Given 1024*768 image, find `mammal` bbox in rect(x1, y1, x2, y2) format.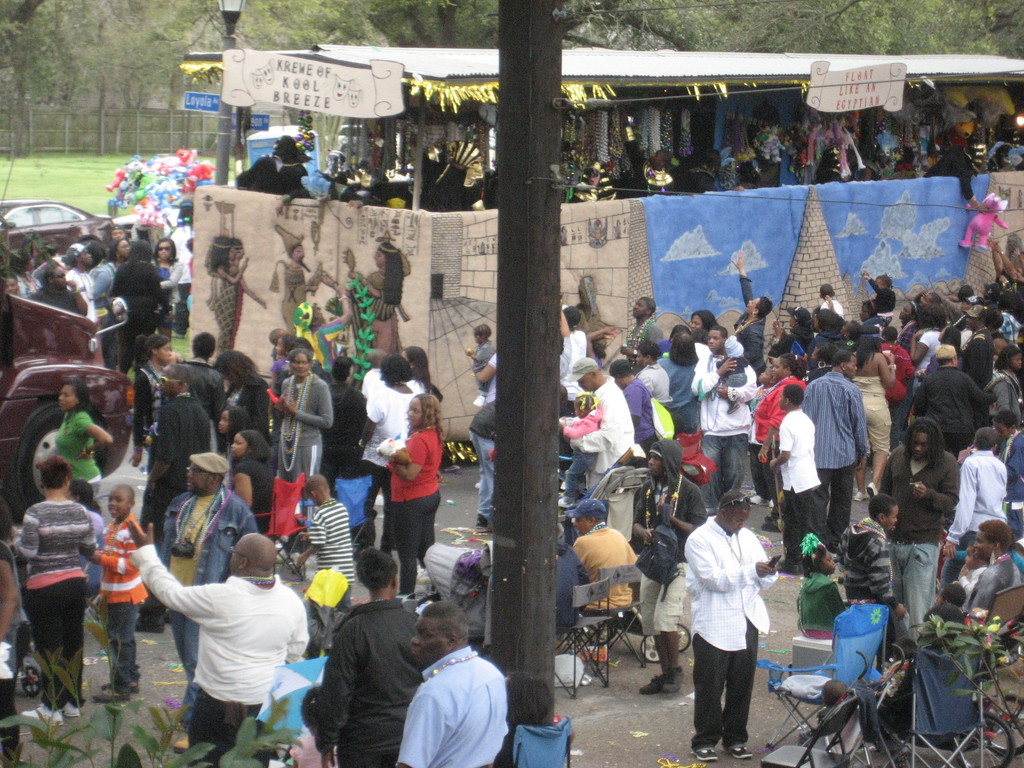
rect(0, 498, 17, 756).
